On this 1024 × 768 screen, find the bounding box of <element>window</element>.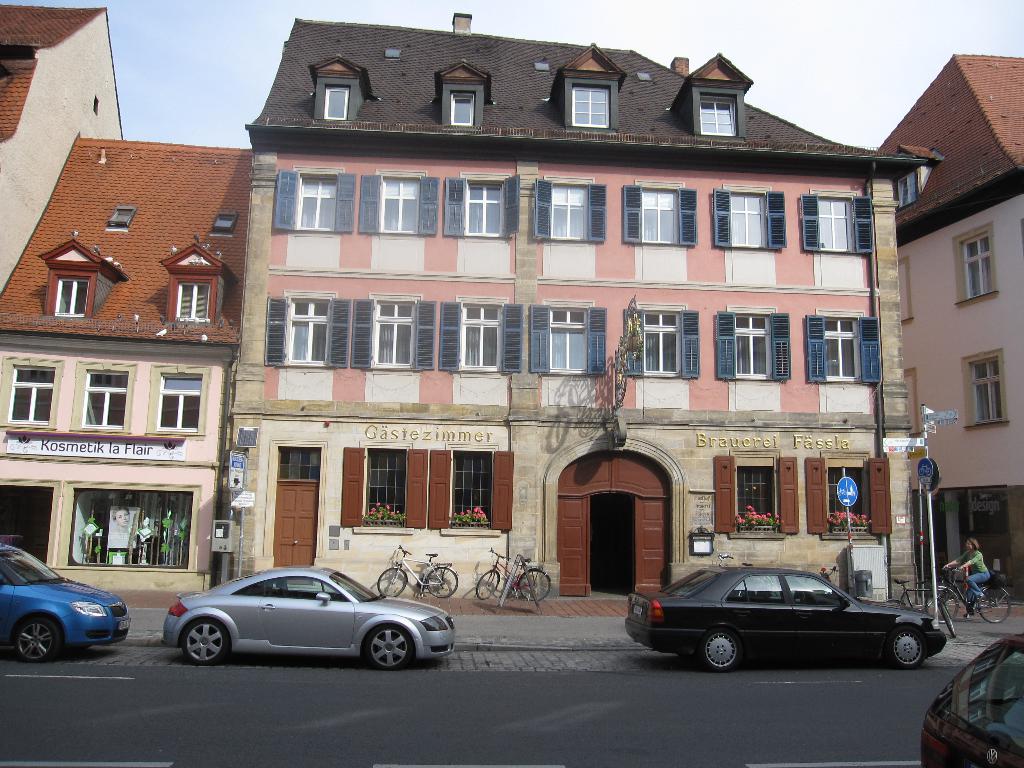
Bounding box: x1=374 y1=300 x2=411 y2=365.
